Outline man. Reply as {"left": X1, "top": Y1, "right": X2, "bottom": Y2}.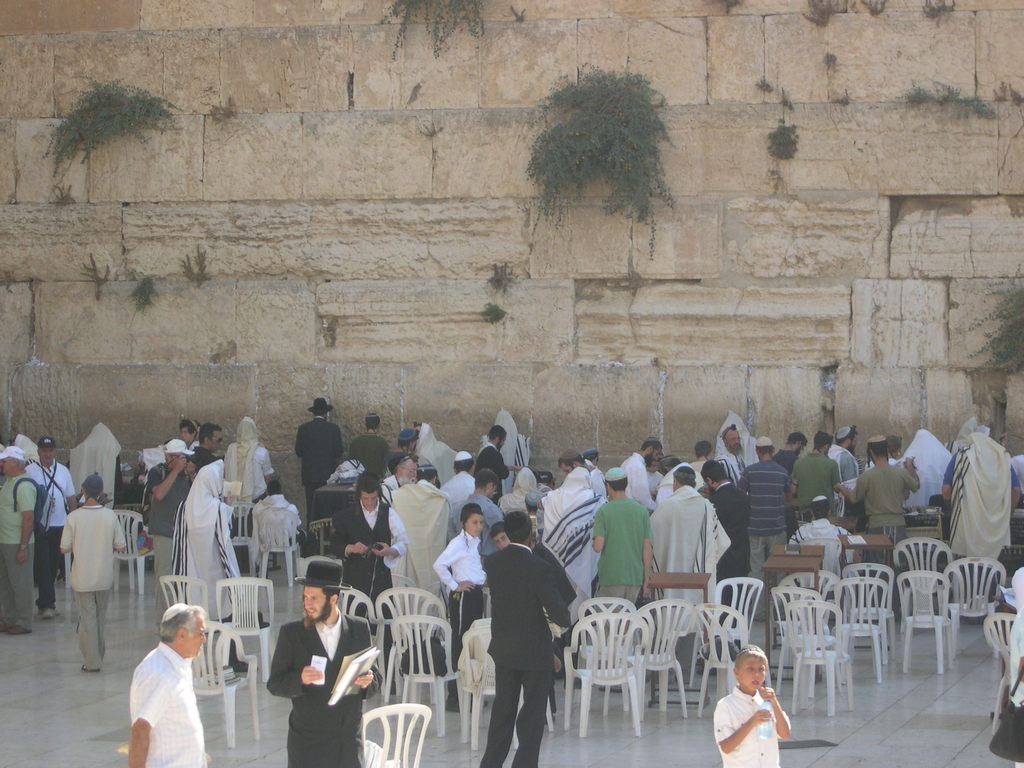
{"left": 705, "top": 463, "right": 755, "bottom": 648}.
